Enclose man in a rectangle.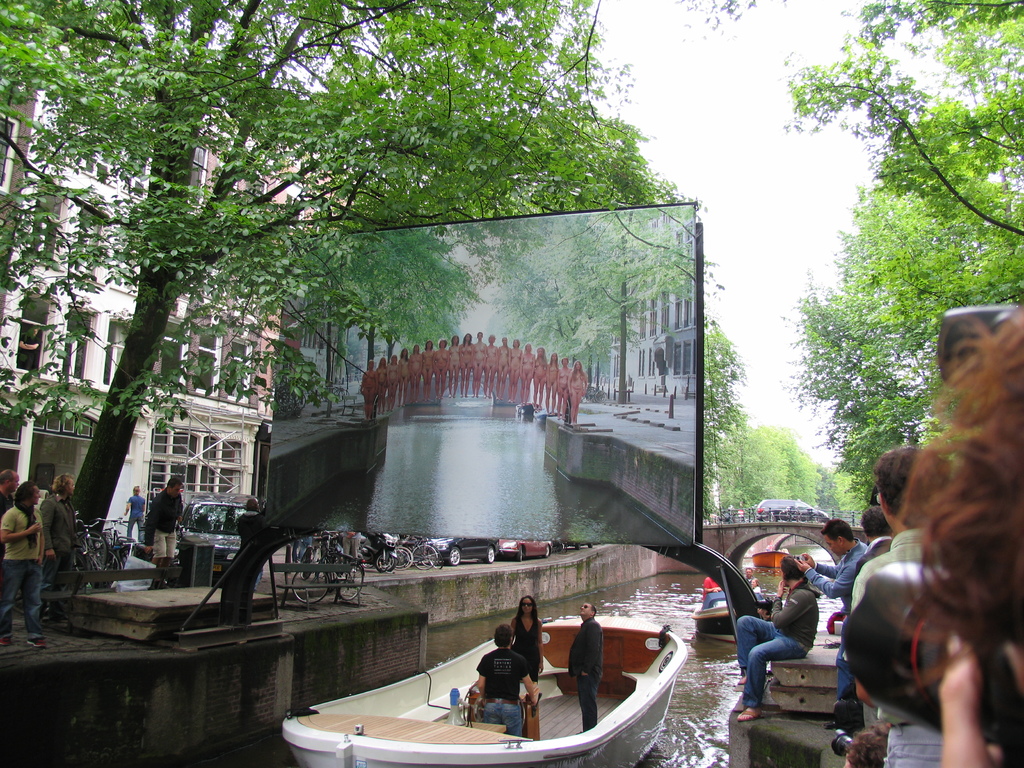
locate(732, 550, 820, 723).
